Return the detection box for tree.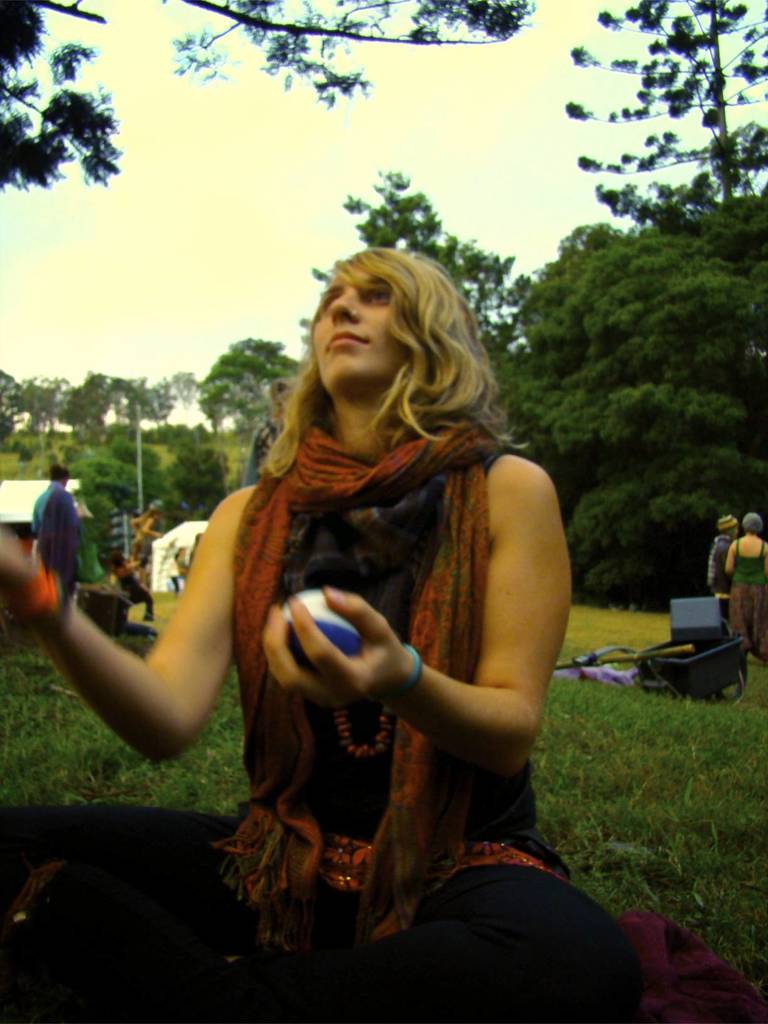
[left=289, top=161, right=531, bottom=357].
